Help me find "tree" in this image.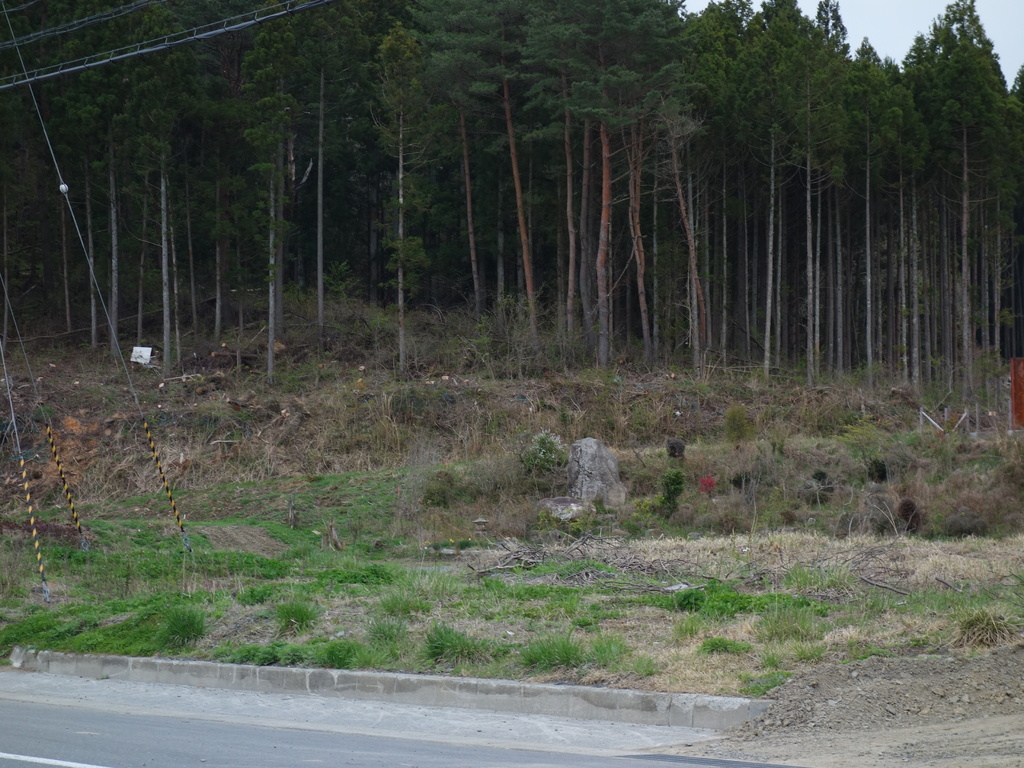
Found it: box(659, 0, 749, 384).
